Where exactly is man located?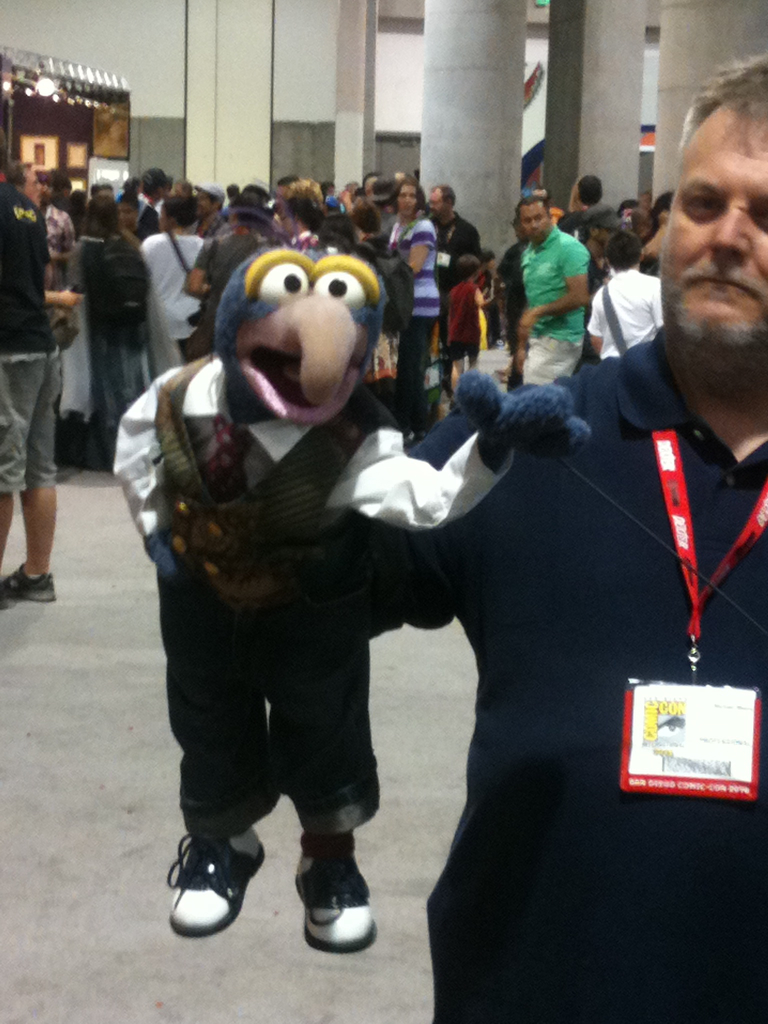
Its bounding box is Rect(298, 63, 767, 1023).
